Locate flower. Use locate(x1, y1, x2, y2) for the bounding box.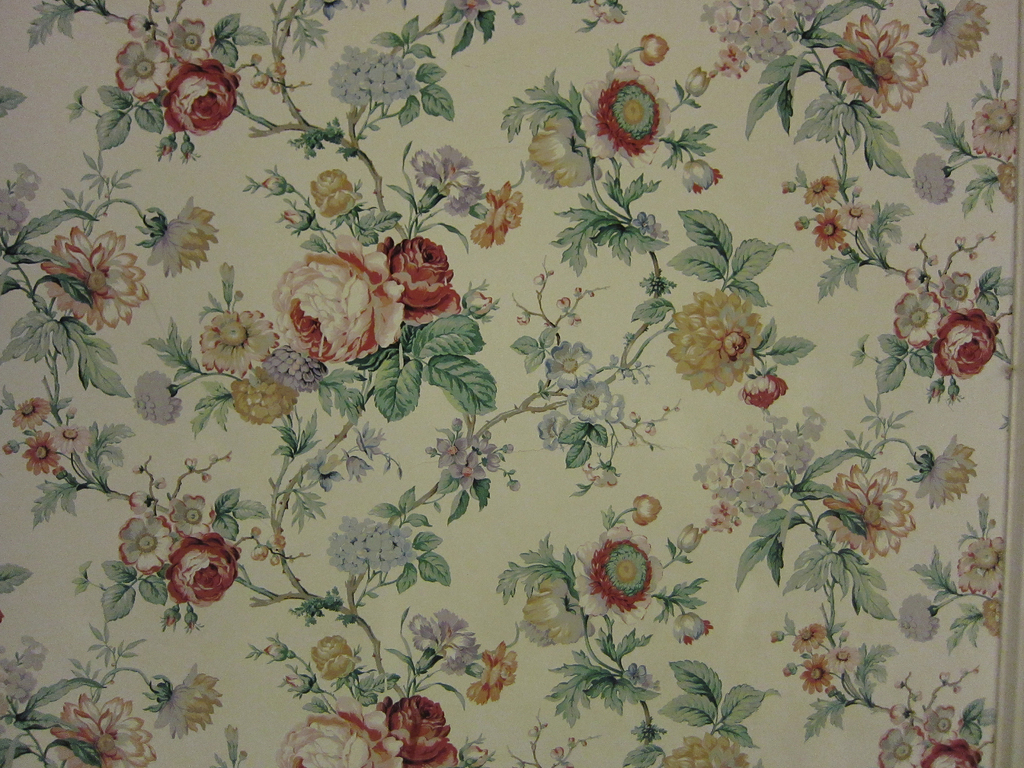
locate(970, 491, 990, 532).
